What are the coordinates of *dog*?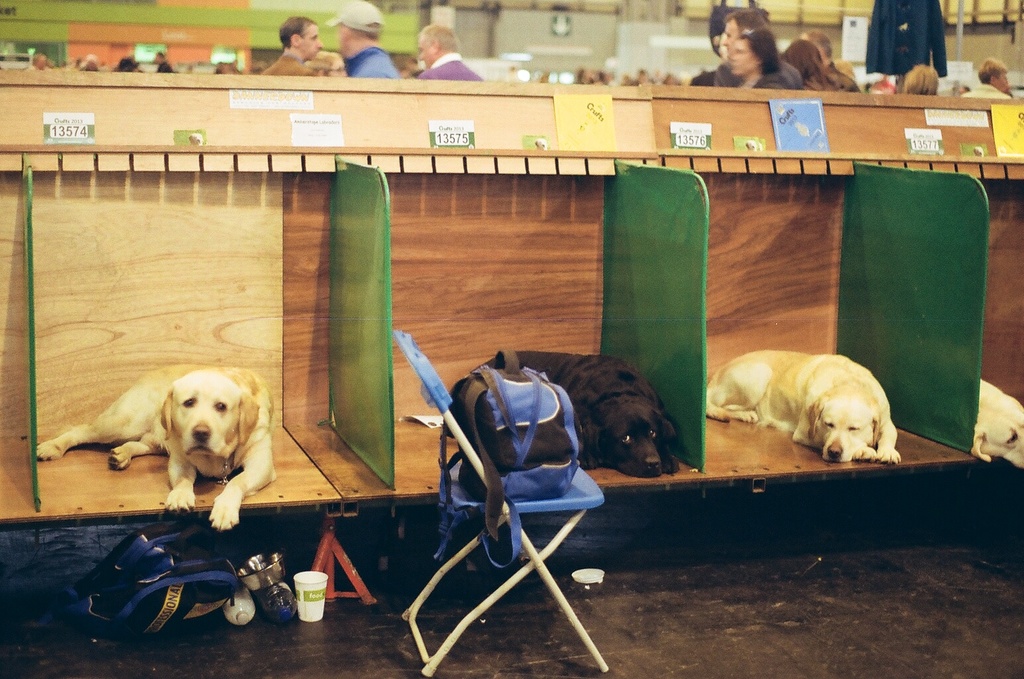
x1=36, y1=362, x2=276, y2=531.
